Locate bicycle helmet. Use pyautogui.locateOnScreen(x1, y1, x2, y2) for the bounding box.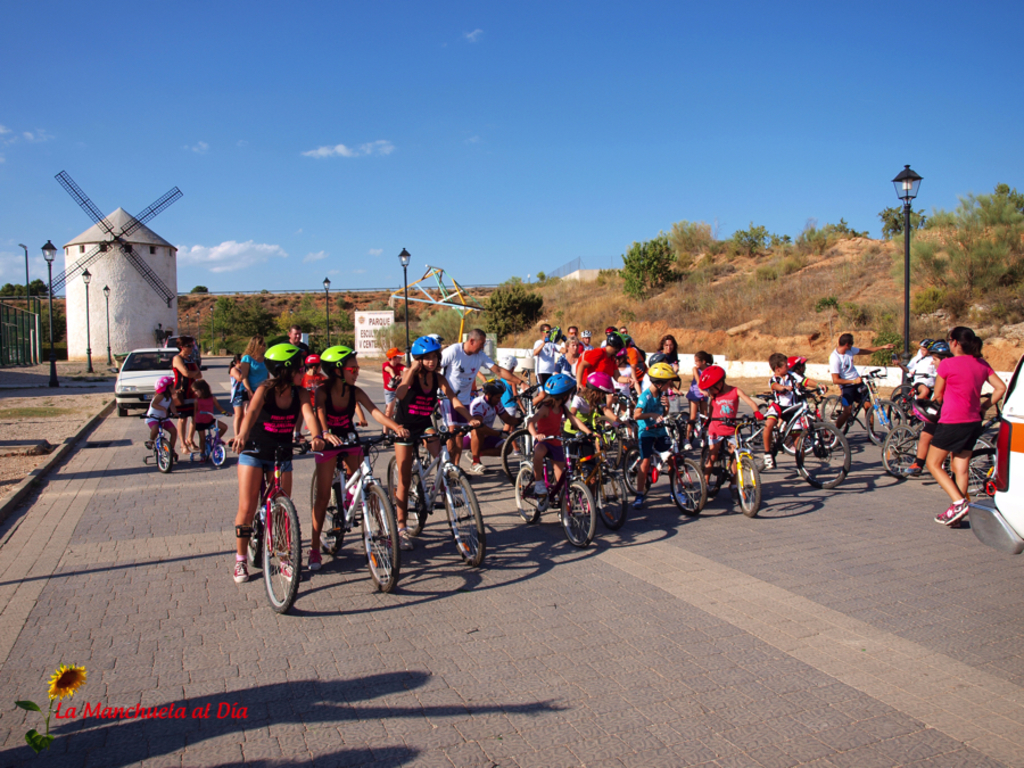
pyautogui.locateOnScreen(158, 373, 171, 390).
